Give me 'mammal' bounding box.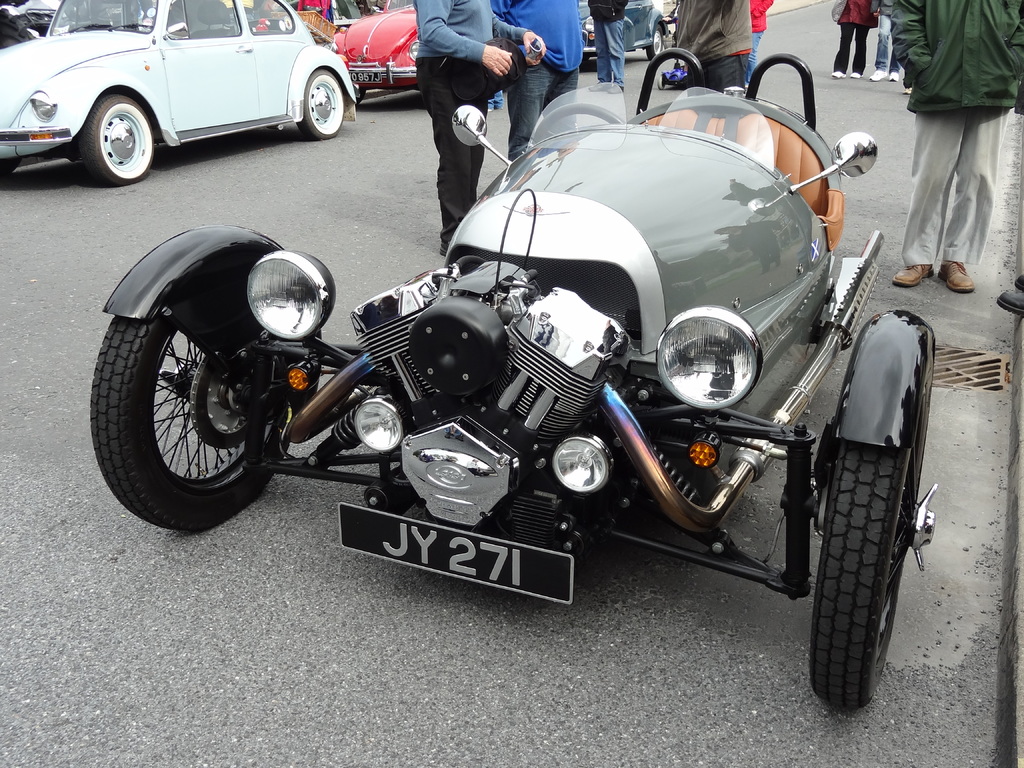
(672, 0, 749, 133).
